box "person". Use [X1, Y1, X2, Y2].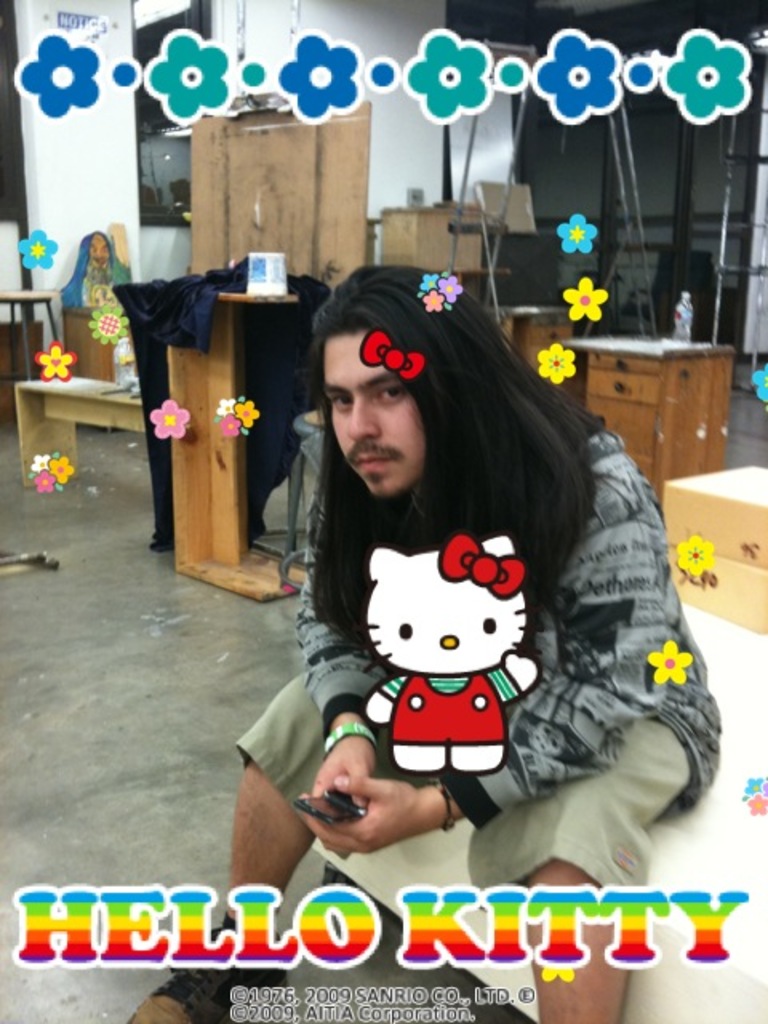
[128, 267, 723, 1022].
